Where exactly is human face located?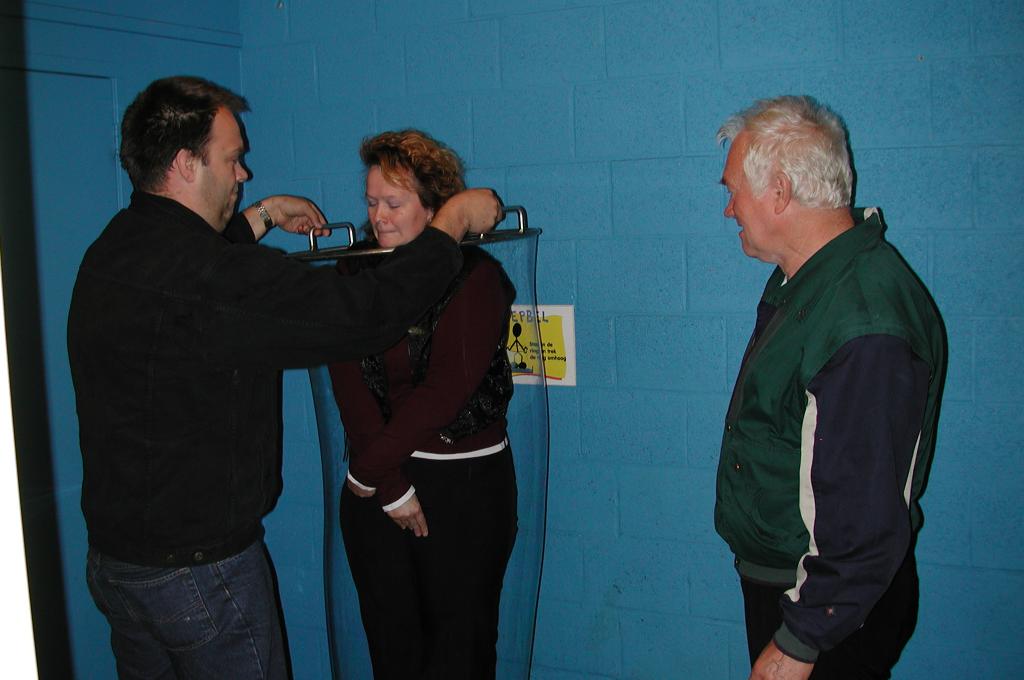
Its bounding box is 723,131,768,257.
